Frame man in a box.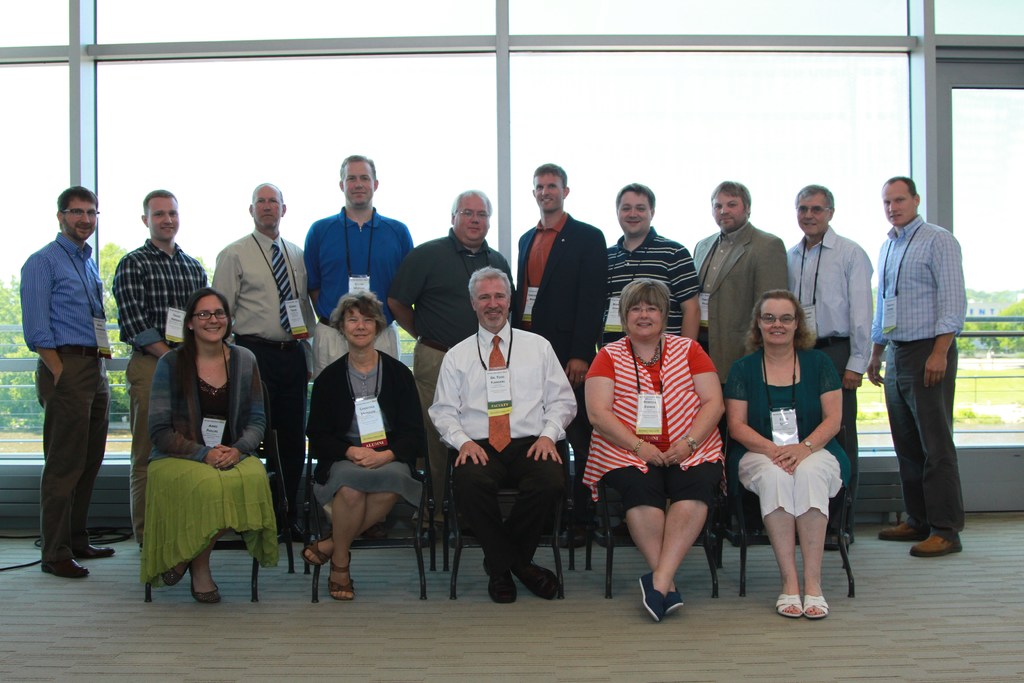
<box>299,157,416,361</box>.
